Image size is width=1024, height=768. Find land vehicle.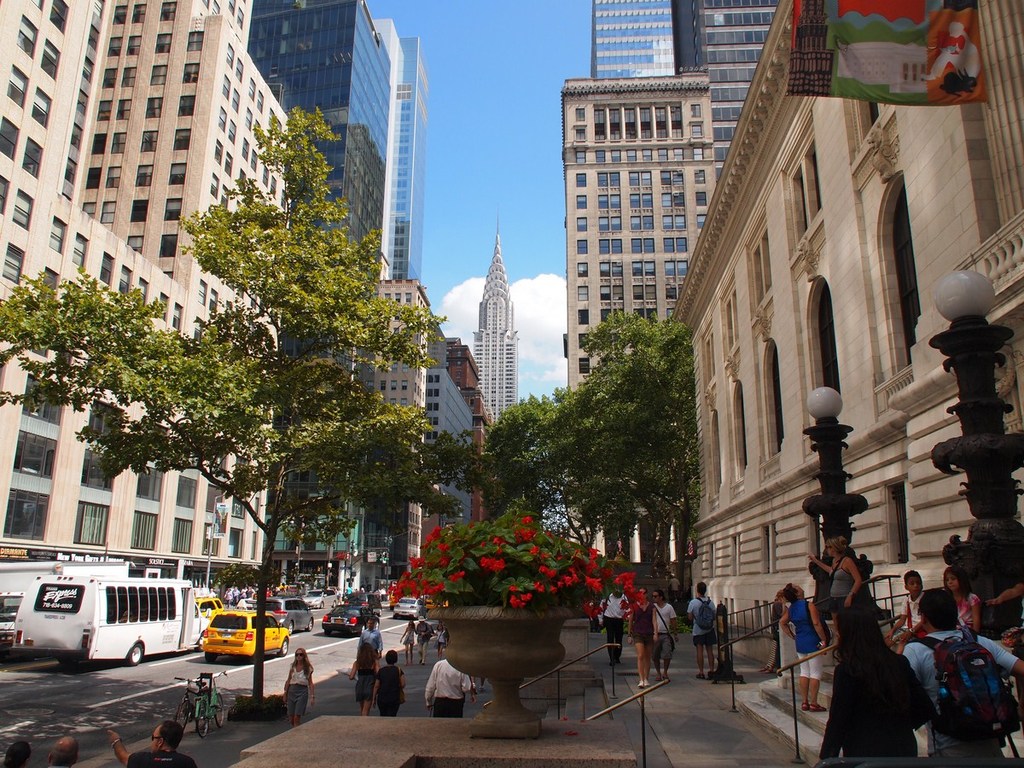
<box>321,603,382,637</box>.
